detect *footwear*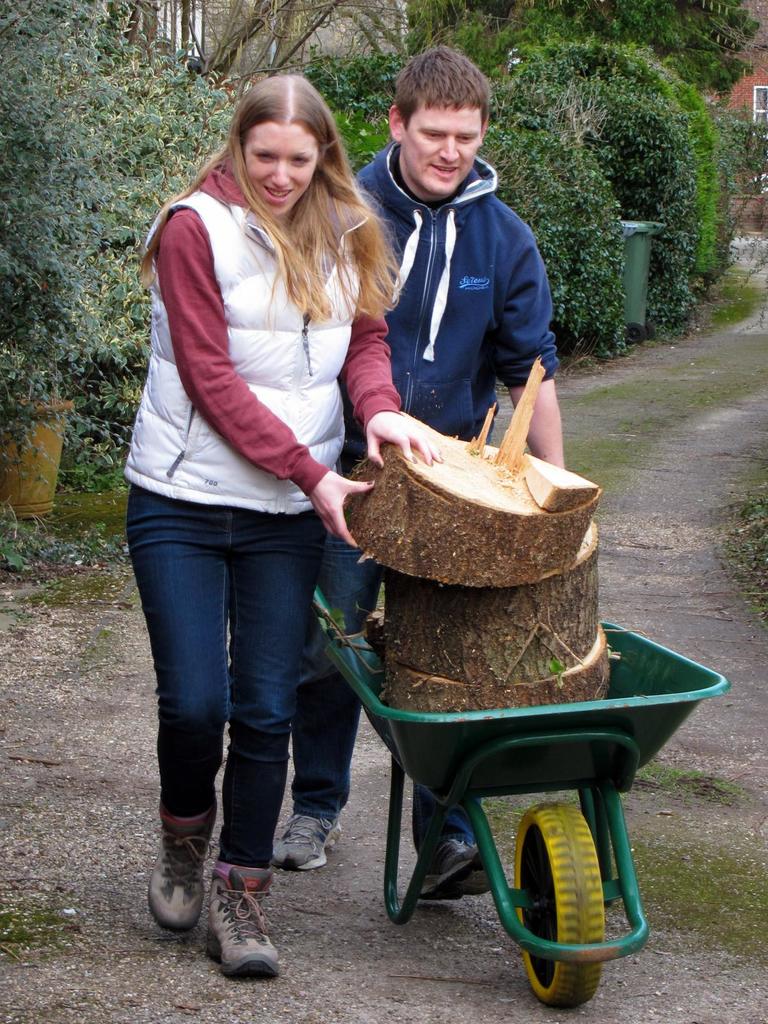
region(415, 829, 504, 904)
